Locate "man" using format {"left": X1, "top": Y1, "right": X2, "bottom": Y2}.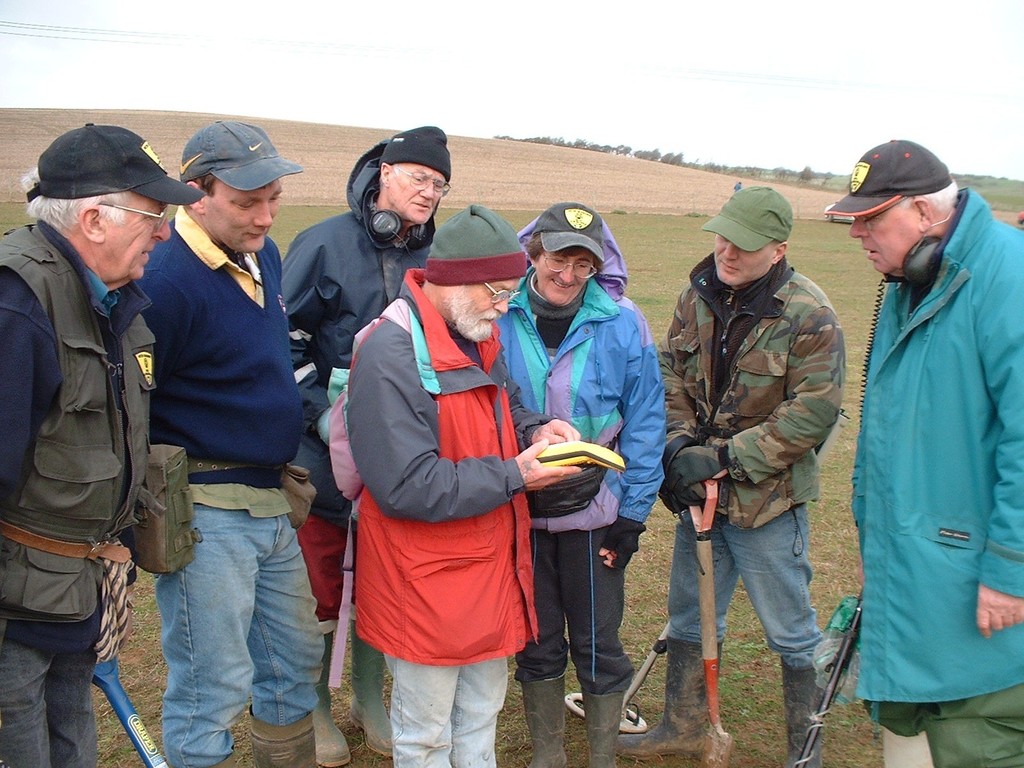
{"left": 111, "top": 109, "right": 330, "bottom": 767}.
